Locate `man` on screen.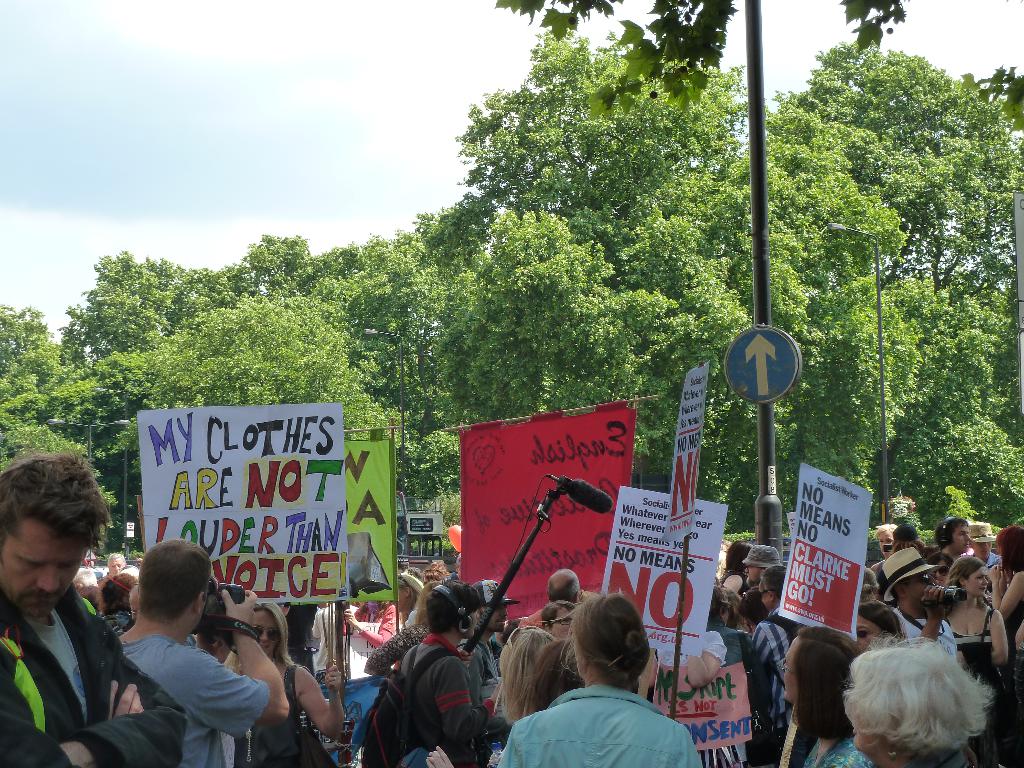
On screen at Rect(0, 451, 188, 767).
